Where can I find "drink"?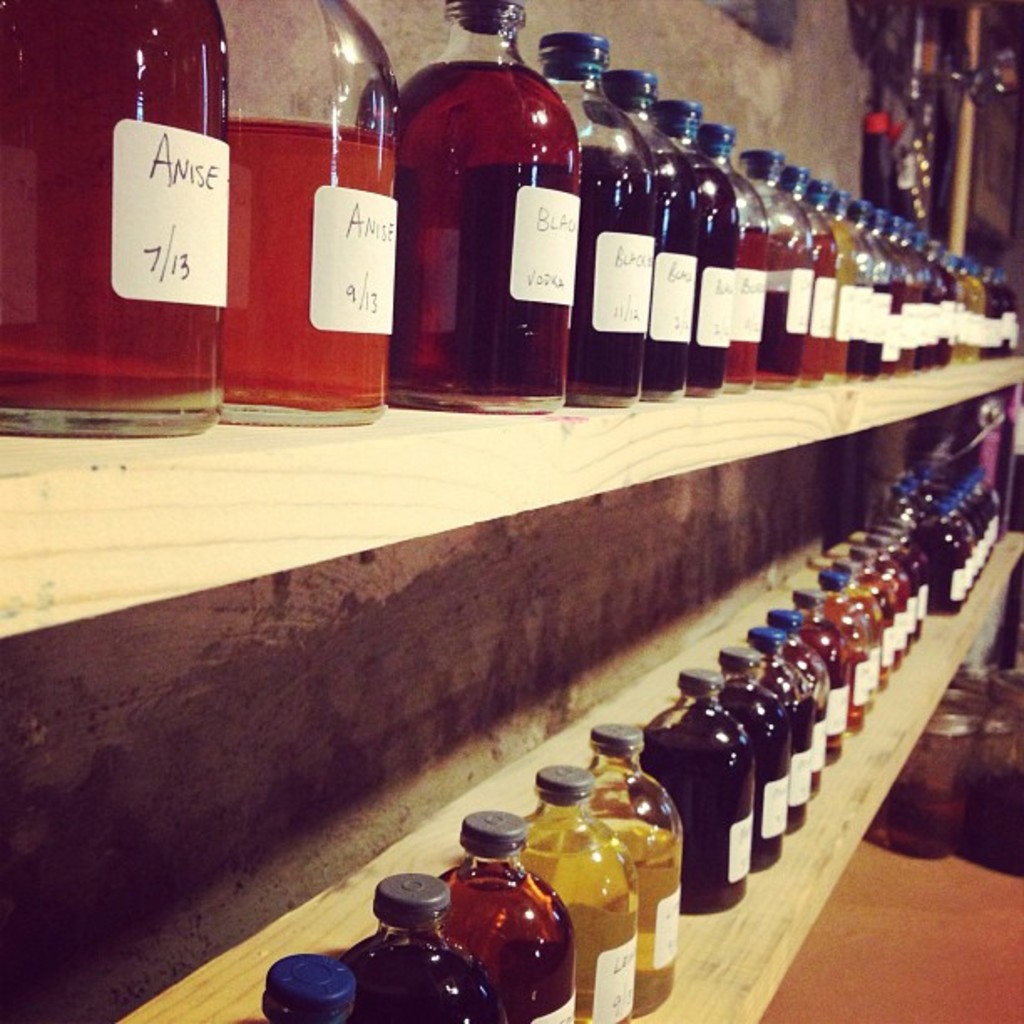
You can find it at [left=773, top=289, right=800, bottom=373].
